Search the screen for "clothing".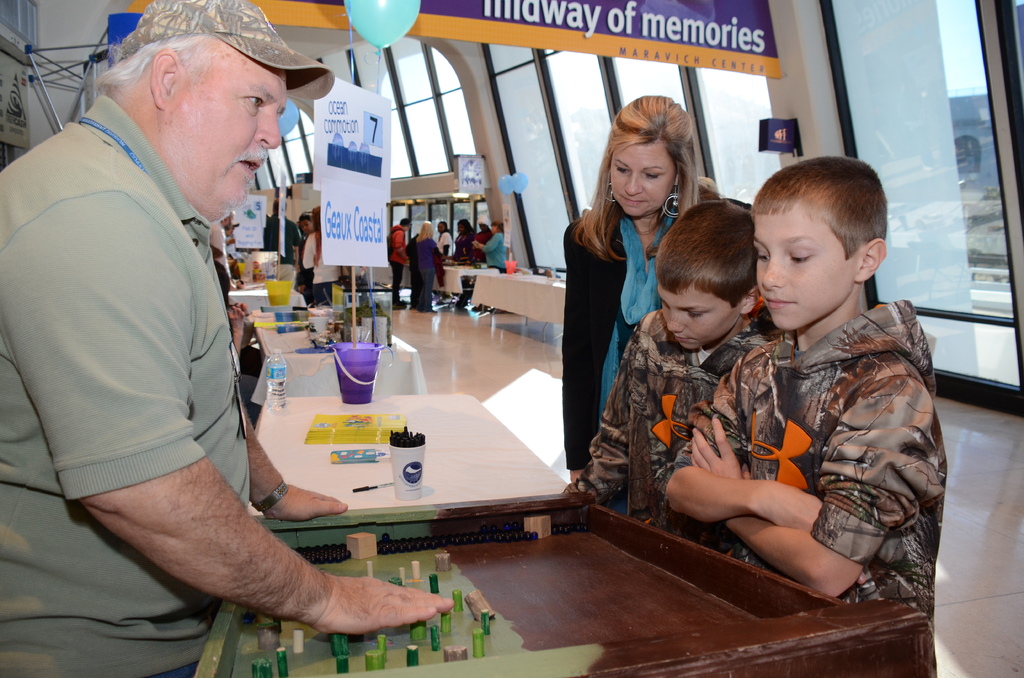
Found at Rect(301, 229, 342, 307).
